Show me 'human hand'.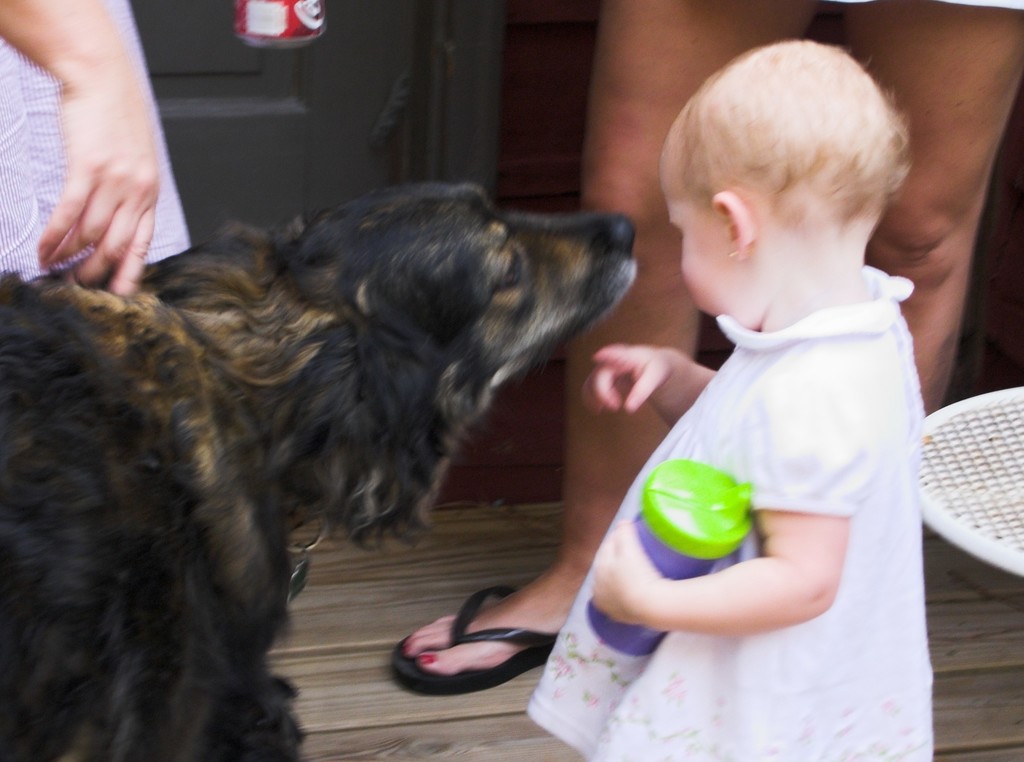
'human hand' is here: (34, 31, 182, 321).
